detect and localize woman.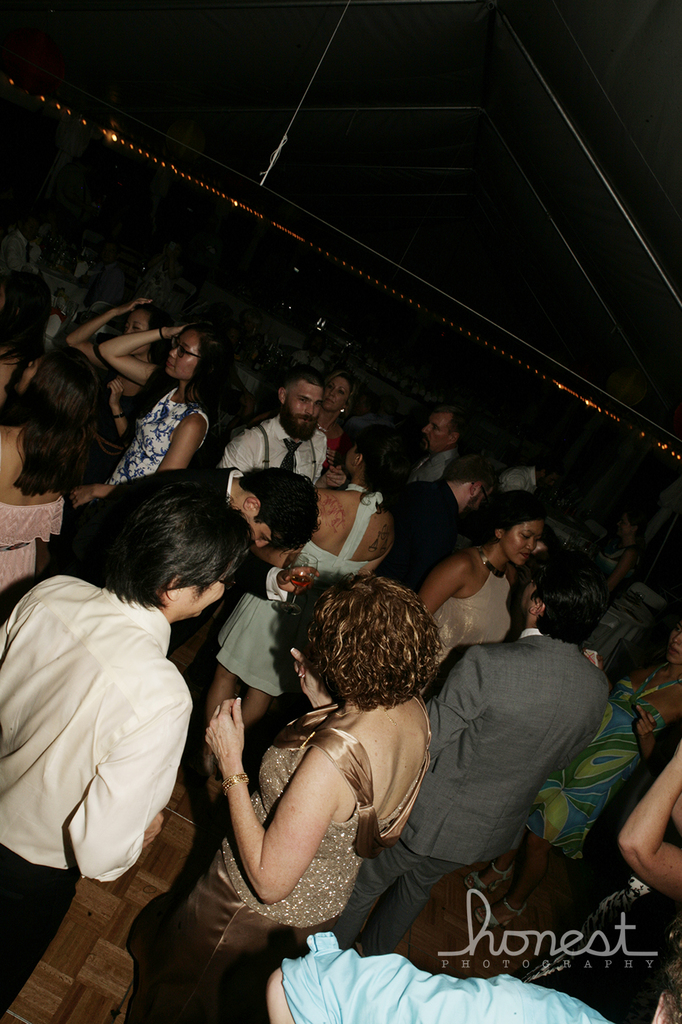
Localized at <region>465, 615, 681, 927</region>.
